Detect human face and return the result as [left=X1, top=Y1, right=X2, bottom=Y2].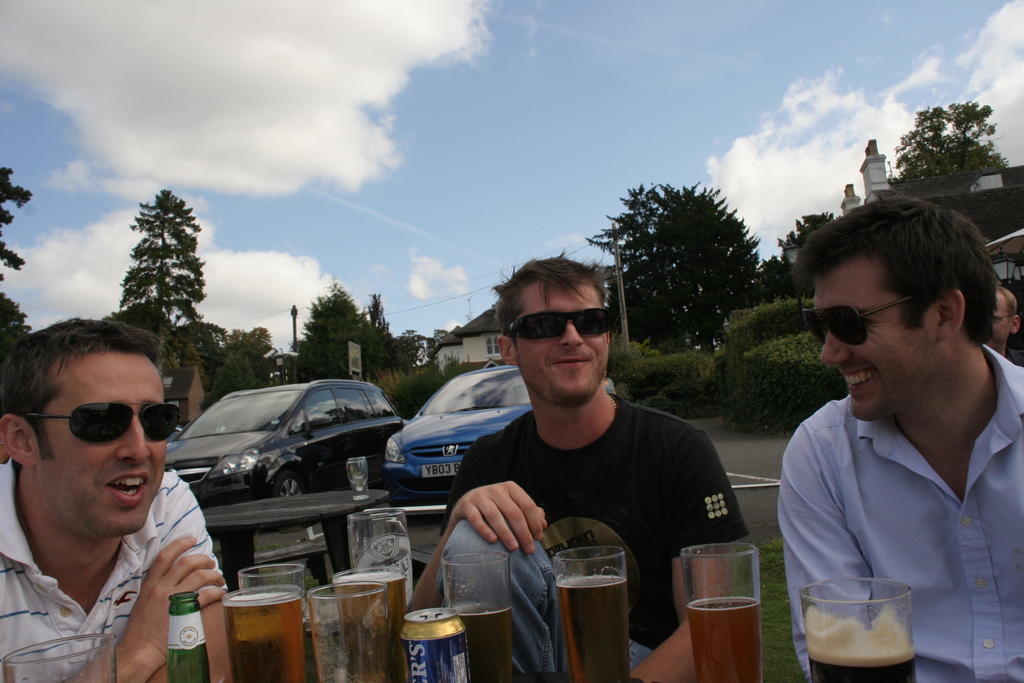
[left=36, top=352, right=172, bottom=534].
